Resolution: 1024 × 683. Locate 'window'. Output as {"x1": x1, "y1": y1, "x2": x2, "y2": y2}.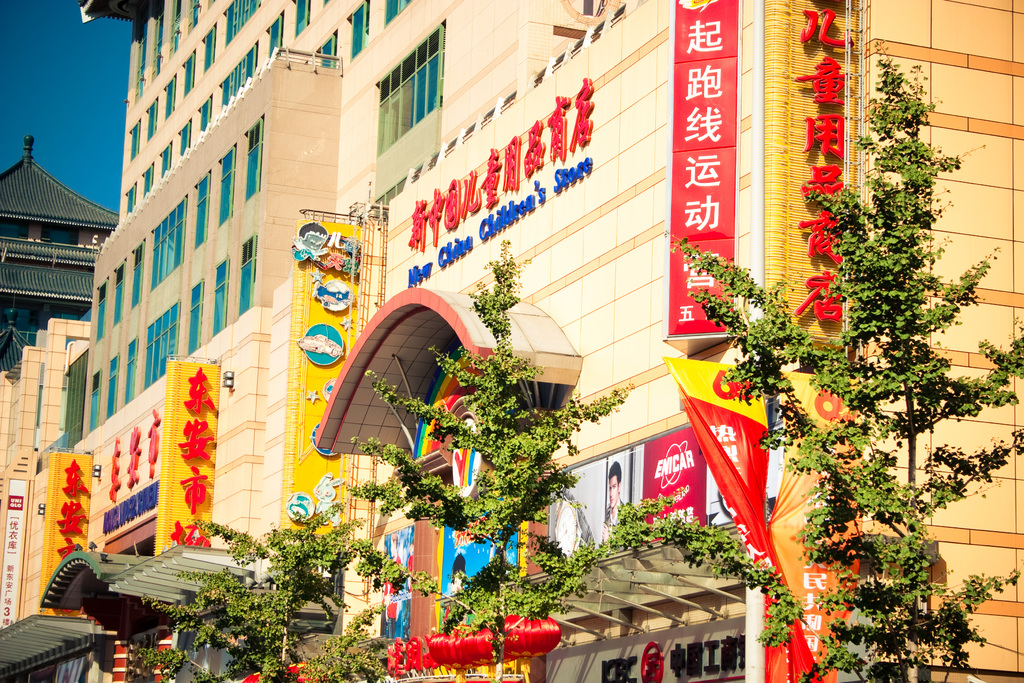
{"x1": 198, "y1": 105, "x2": 206, "y2": 140}.
